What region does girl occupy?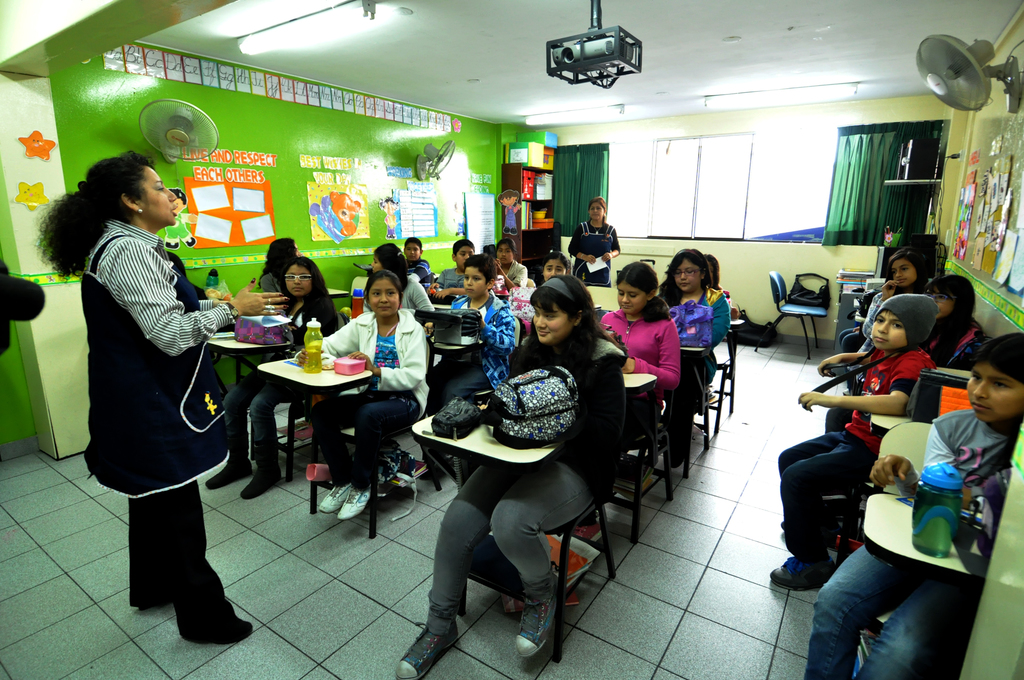
bbox=[566, 255, 685, 544].
